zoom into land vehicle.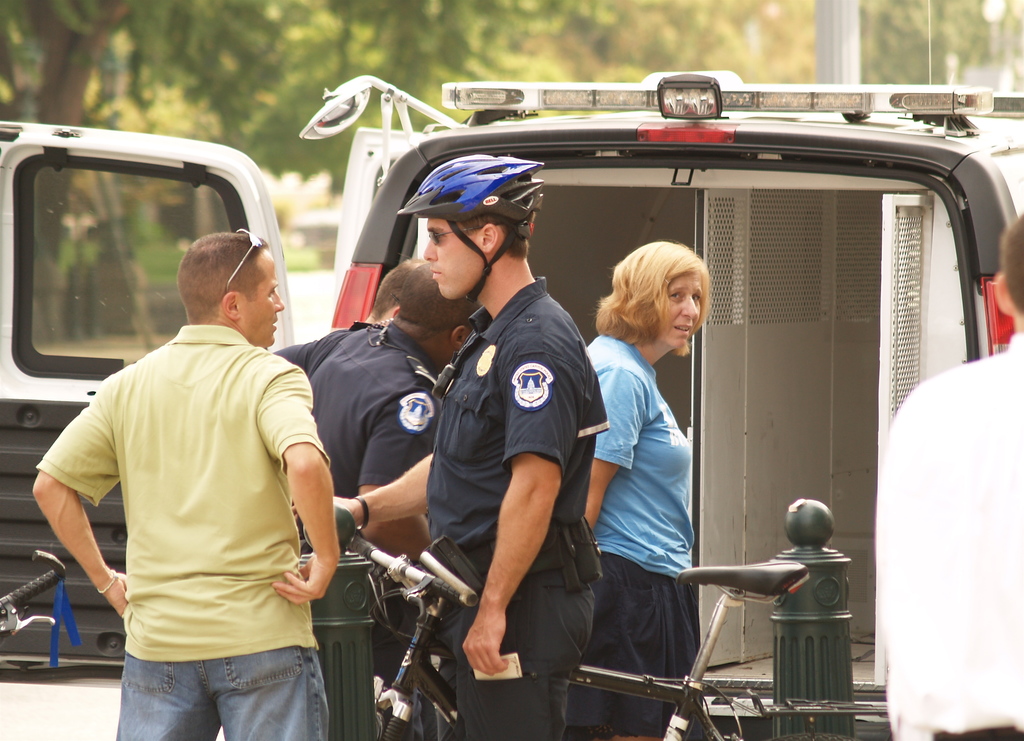
Zoom target: pyautogui.locateOnScreen(0, 71, 1023, 740).
